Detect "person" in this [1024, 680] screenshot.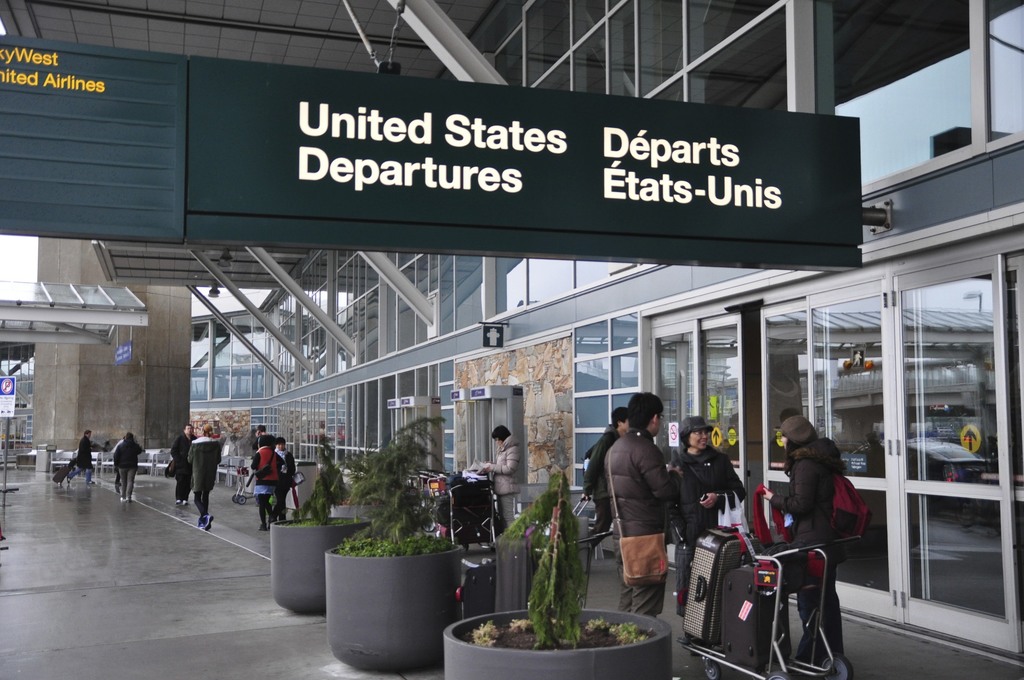
Detection: left=253, top=426, right=274, bottom=505.
